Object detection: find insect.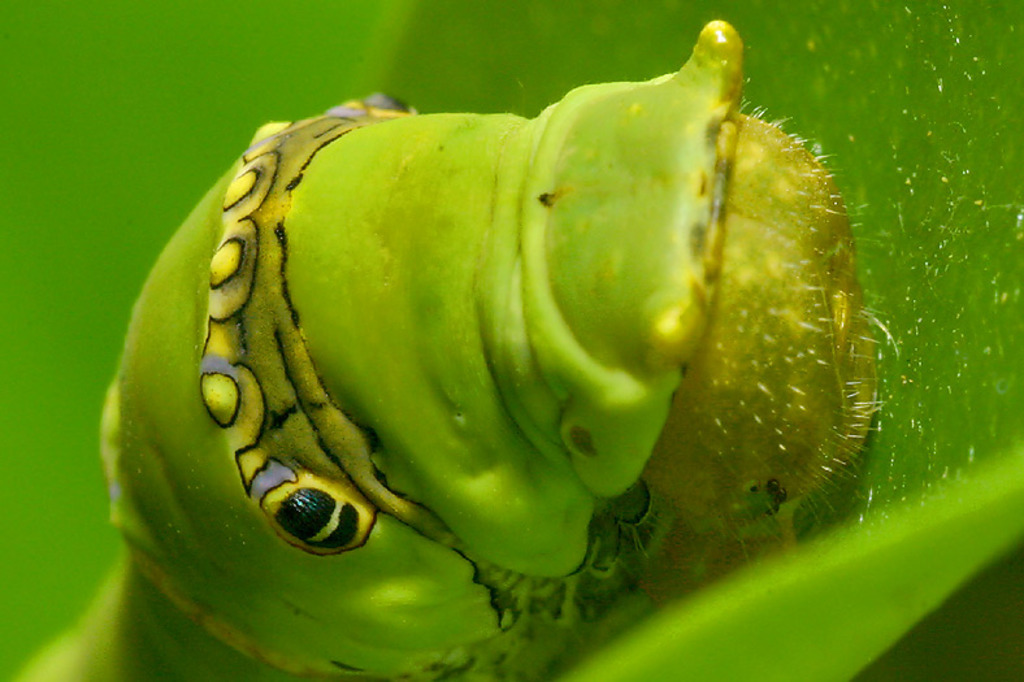
(left=14, top=21, right=907, bottom=681).
